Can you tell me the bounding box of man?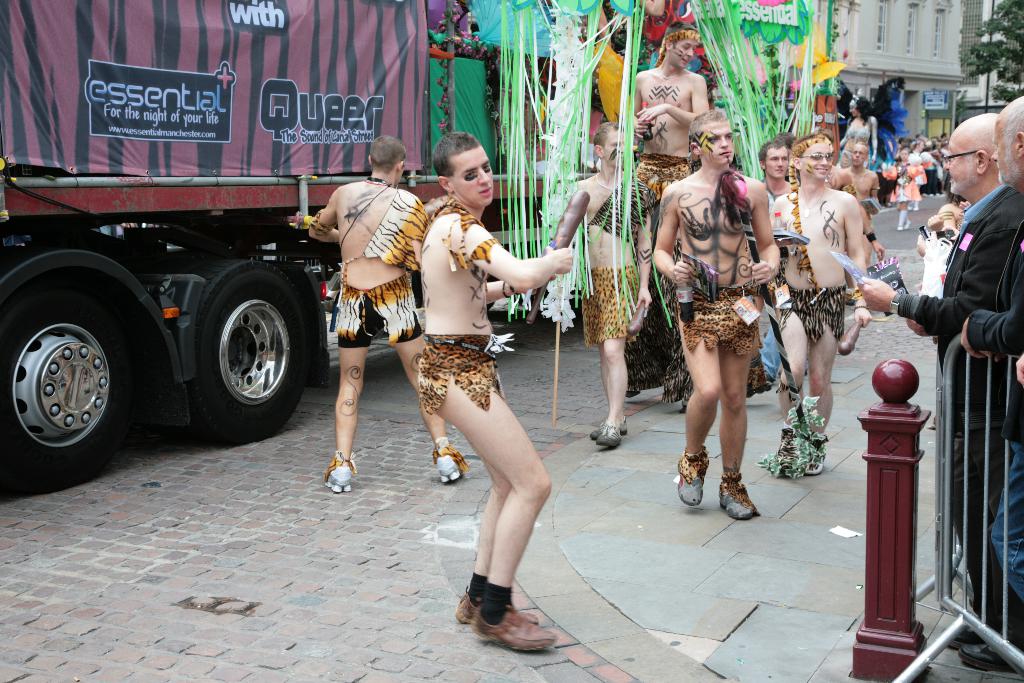
{"left": 309, "top": 136, "right": 474, "bottom": 494}.
